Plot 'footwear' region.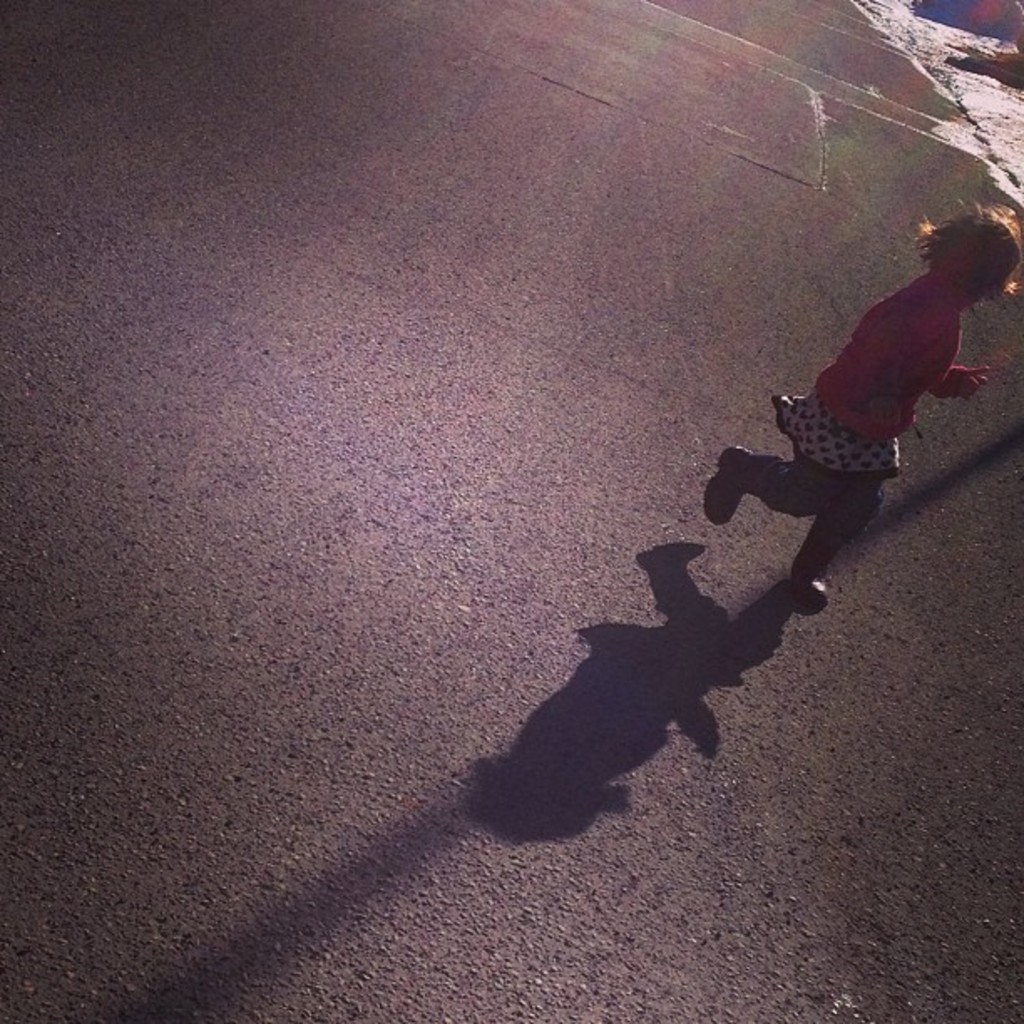
Plotted at 783, 566, 833, 614.
